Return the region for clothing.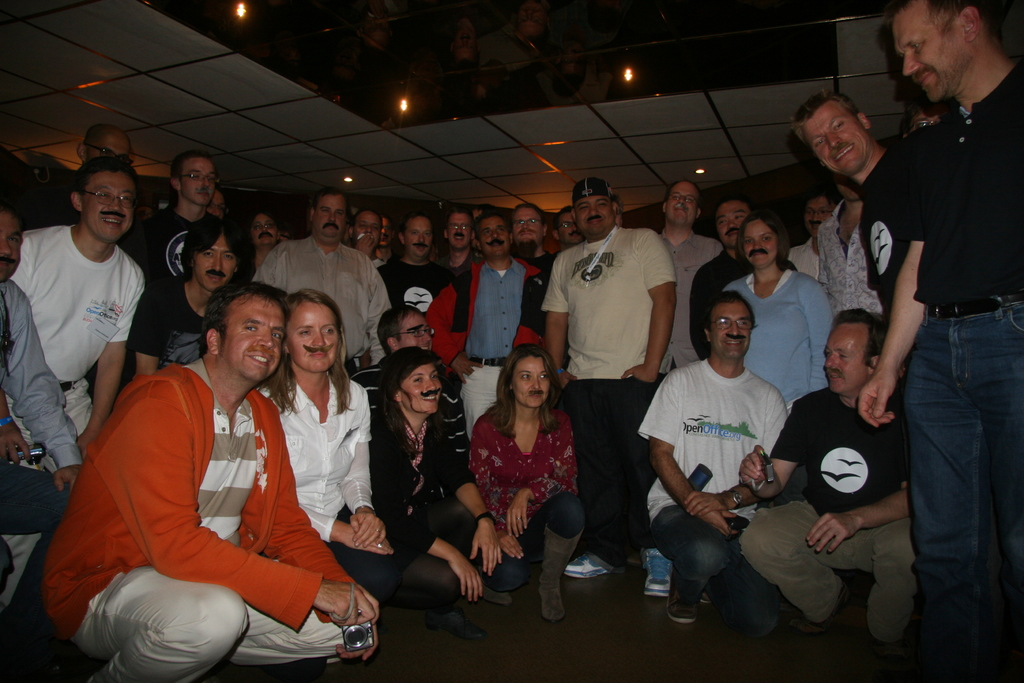
<box>721,256,836,413</box>.
